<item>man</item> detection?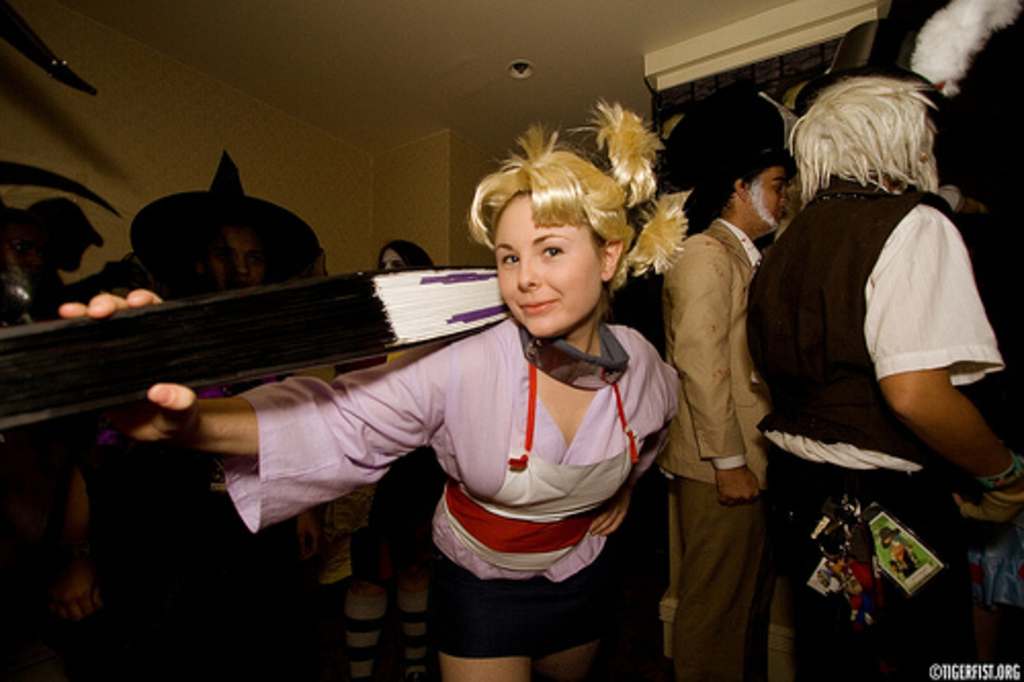
bbox(729, 66, 1022, 680)
